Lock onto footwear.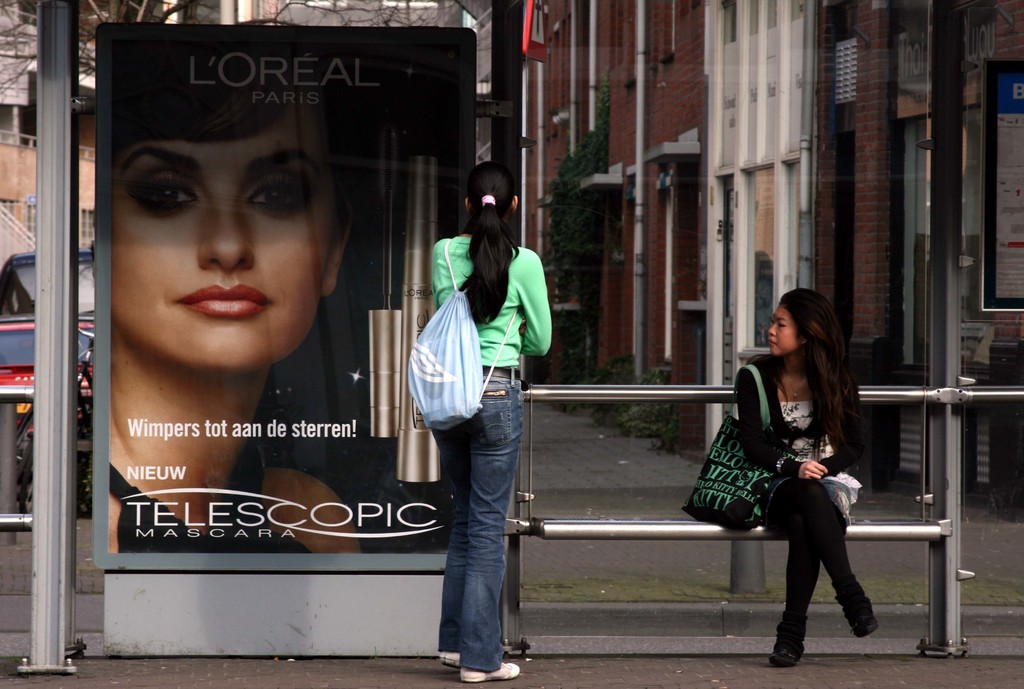
Locked: rect(844, 583, 877, 634).
